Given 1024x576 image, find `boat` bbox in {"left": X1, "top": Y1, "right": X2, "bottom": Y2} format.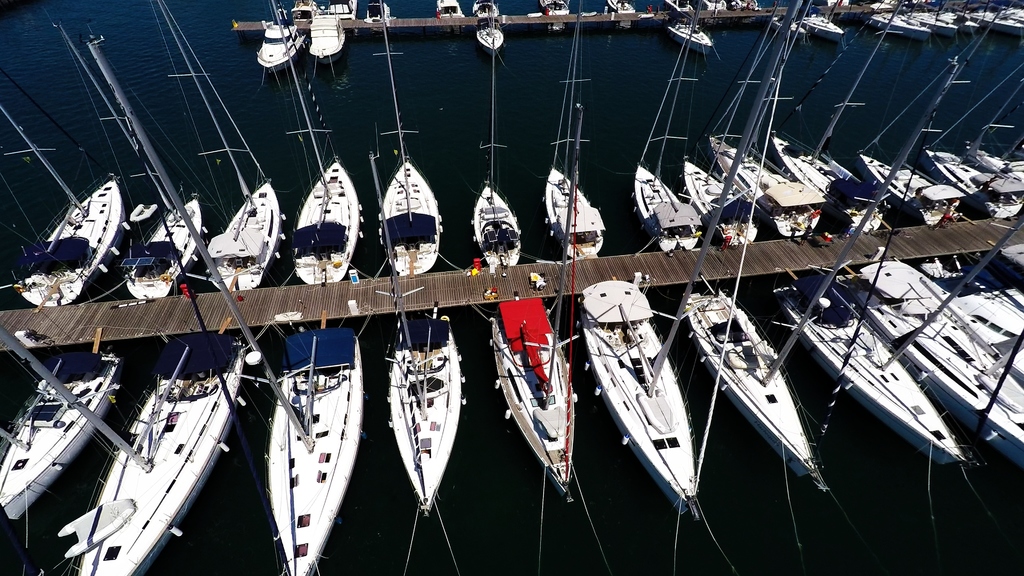
{"left": 682, "top": 55, "right": 946, "bottom": 495}.
